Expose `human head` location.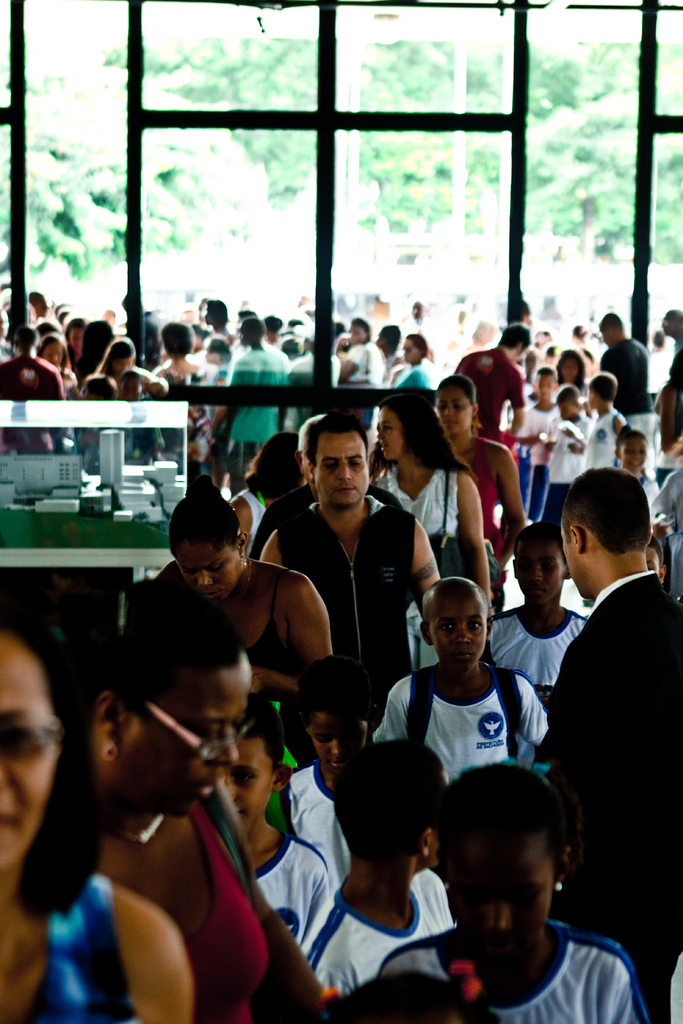
Exposed at crop(0, 605, 80, 886).
